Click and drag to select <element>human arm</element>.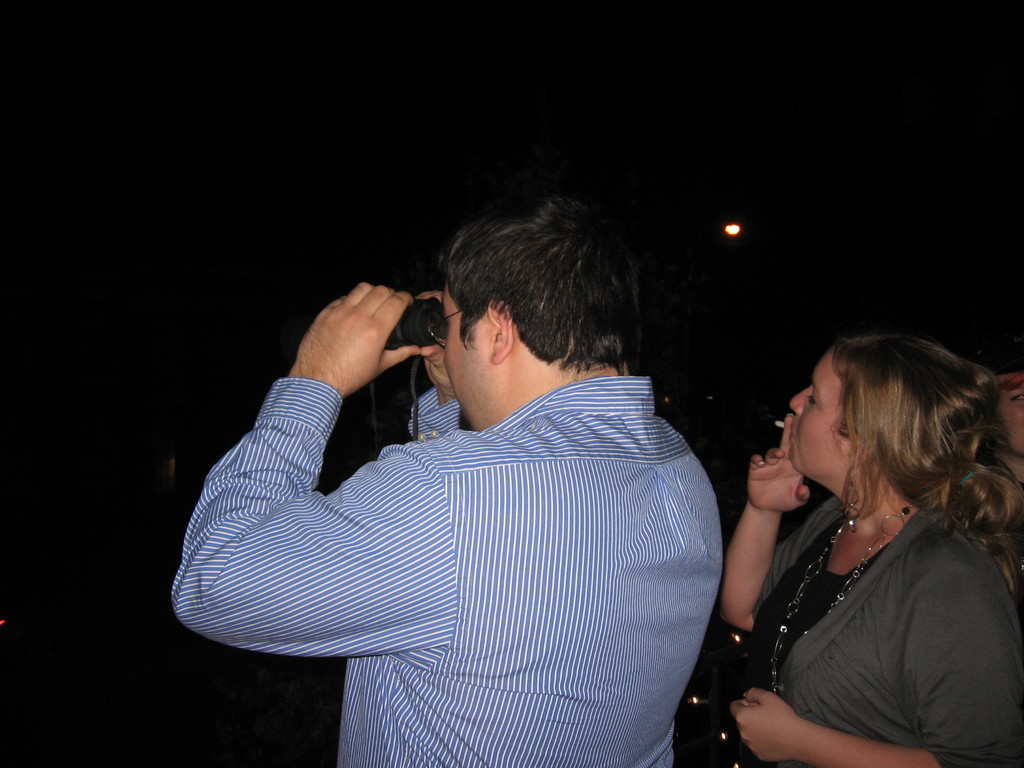
Selection: left=397, top=282, right=477, bottom=445.
